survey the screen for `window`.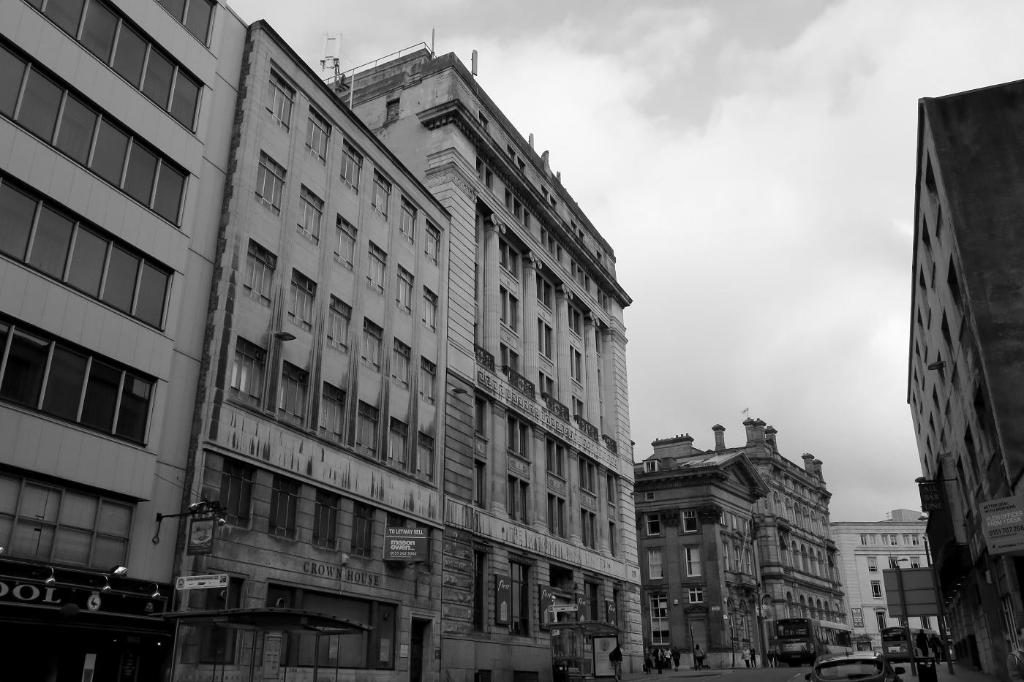
Survey found: 650,594,669,643.
